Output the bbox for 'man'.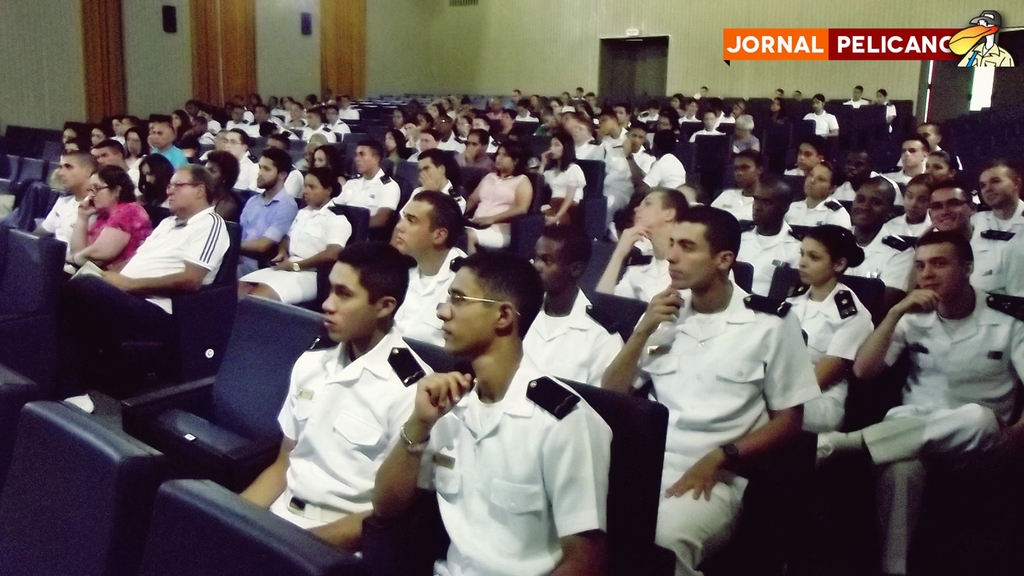
<bbox>814, 232, 1023, 575</bbox>.
